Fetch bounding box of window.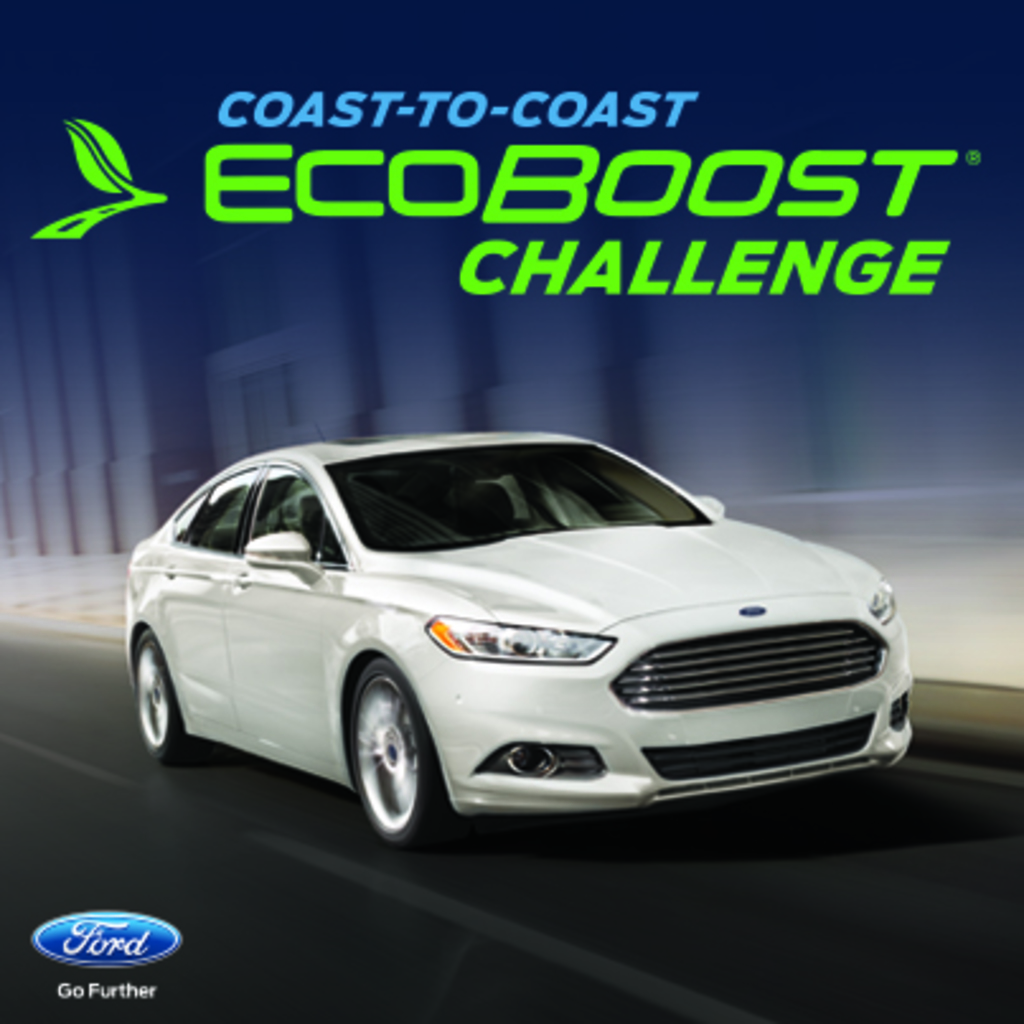
Bbox: select_region(183, 468, 257, 546).
